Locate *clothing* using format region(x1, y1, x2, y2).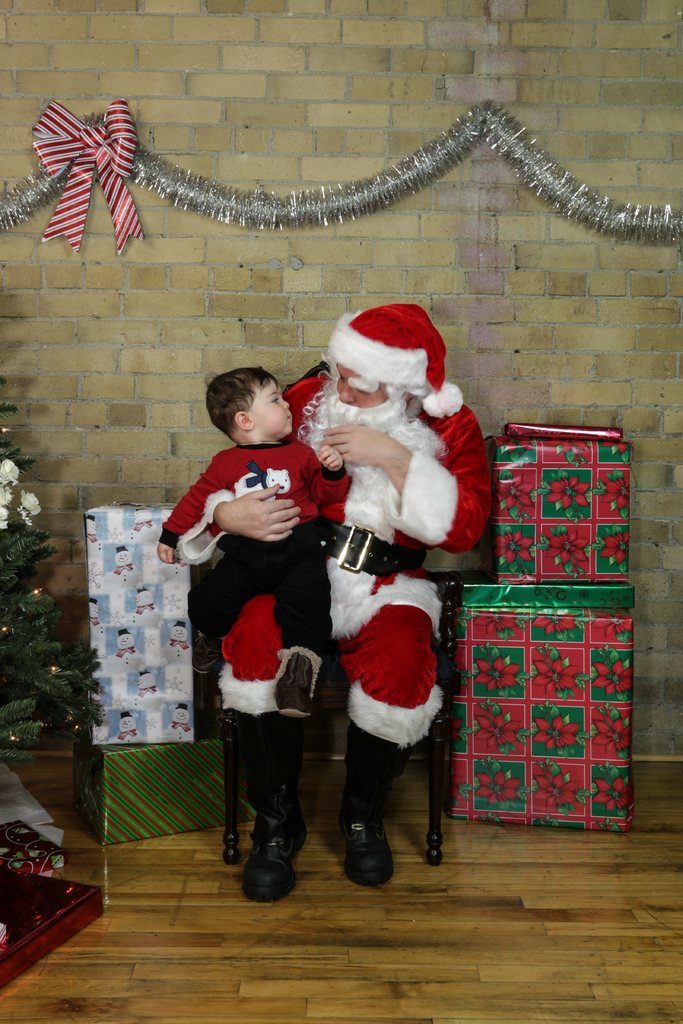
region(176, 550, 336, 667).
